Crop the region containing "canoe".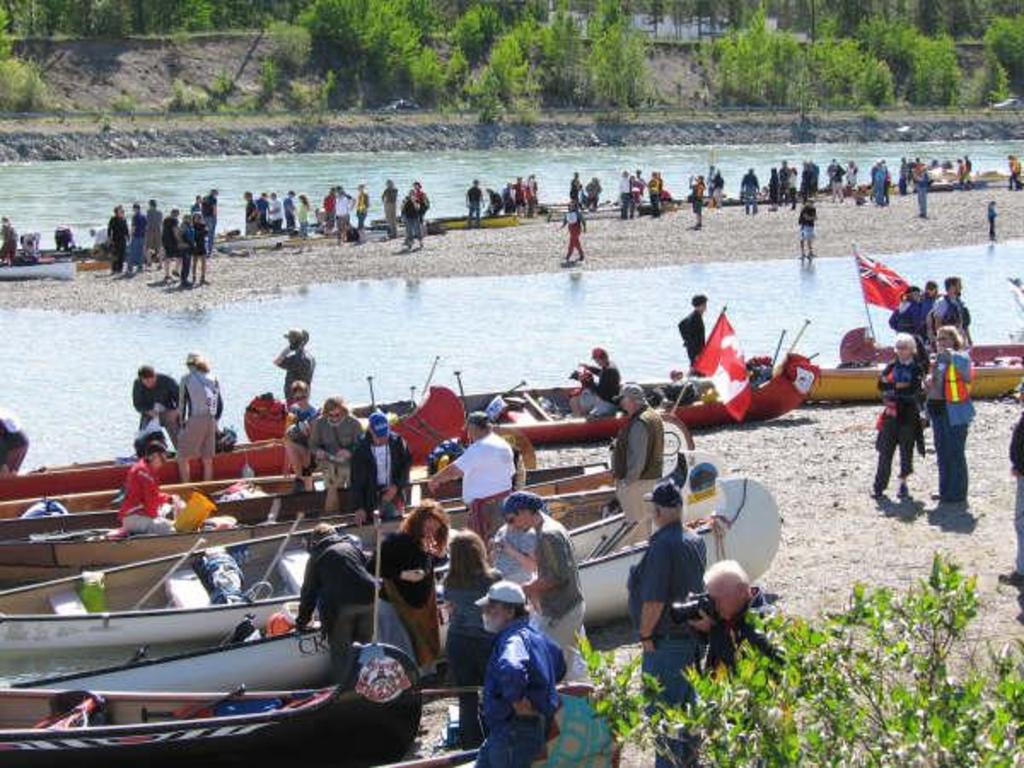
Crop region: crop(802, 355, 1022, 396).
